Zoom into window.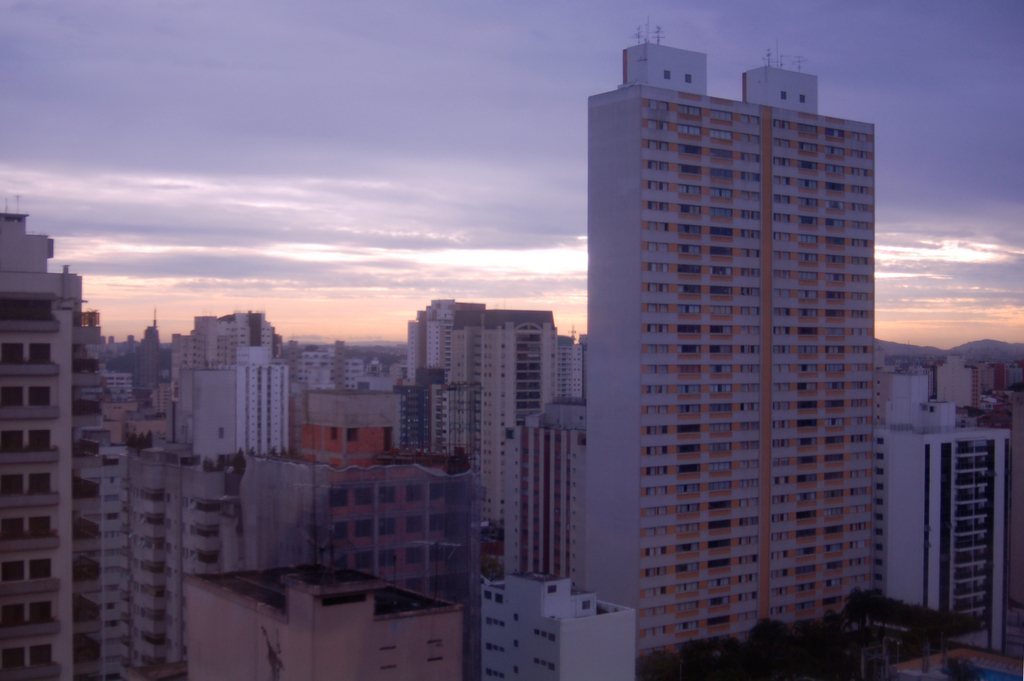
Zoom target: 648,305,656,315.
